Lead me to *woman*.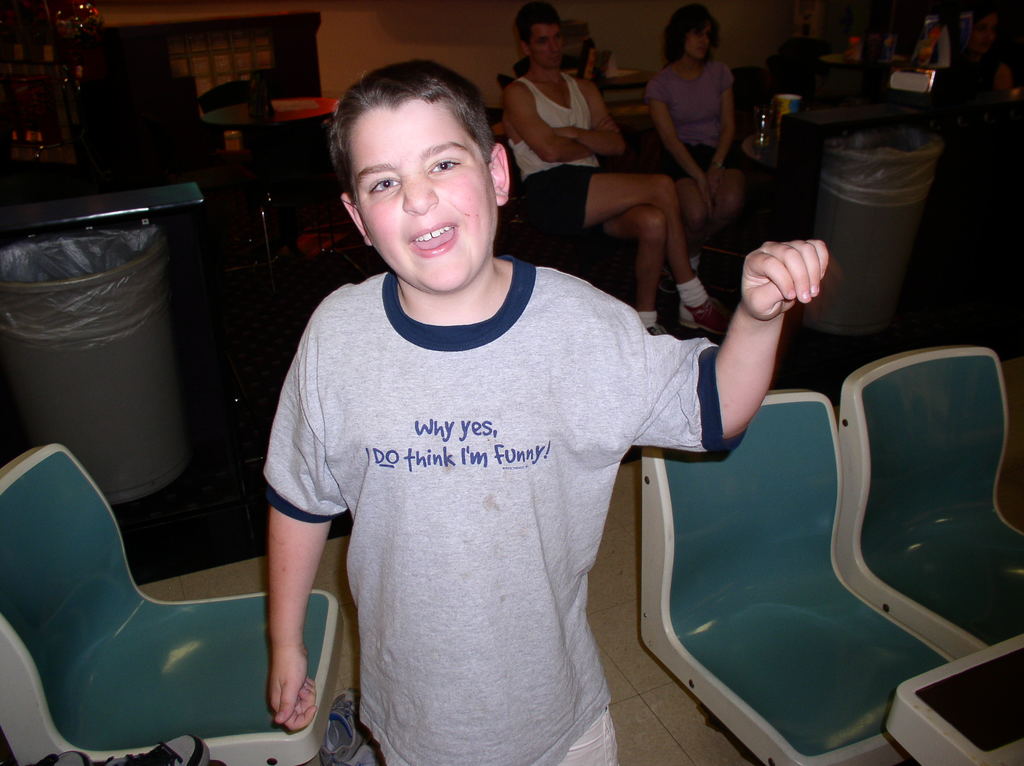
Lead to 614 12 751 308.
